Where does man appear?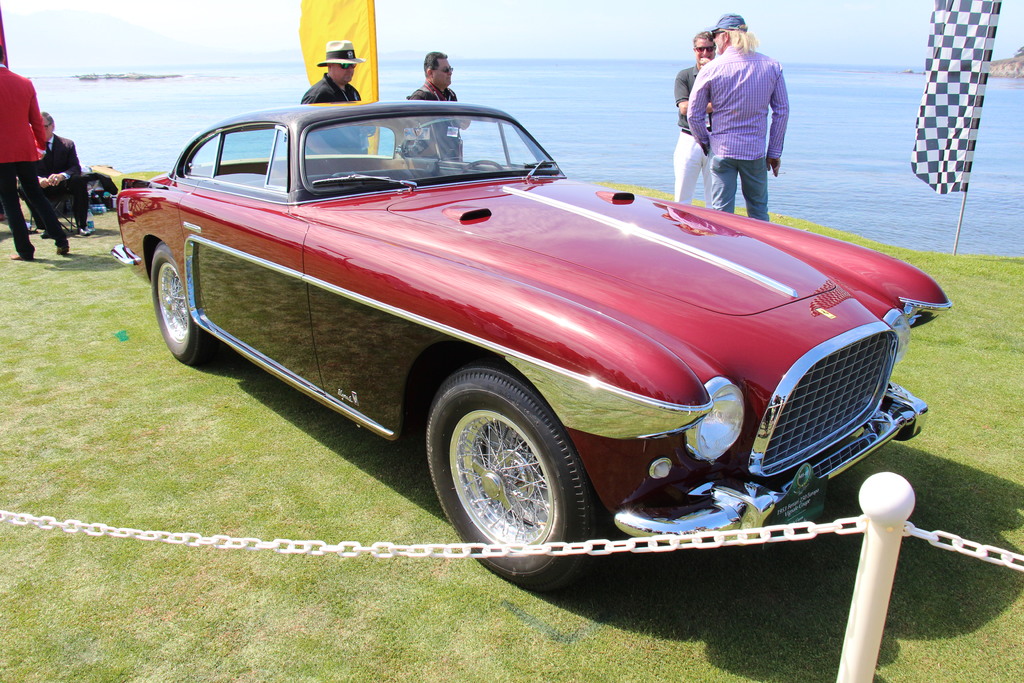
Appears at left=406, top=49, right=472, bottom=163.
